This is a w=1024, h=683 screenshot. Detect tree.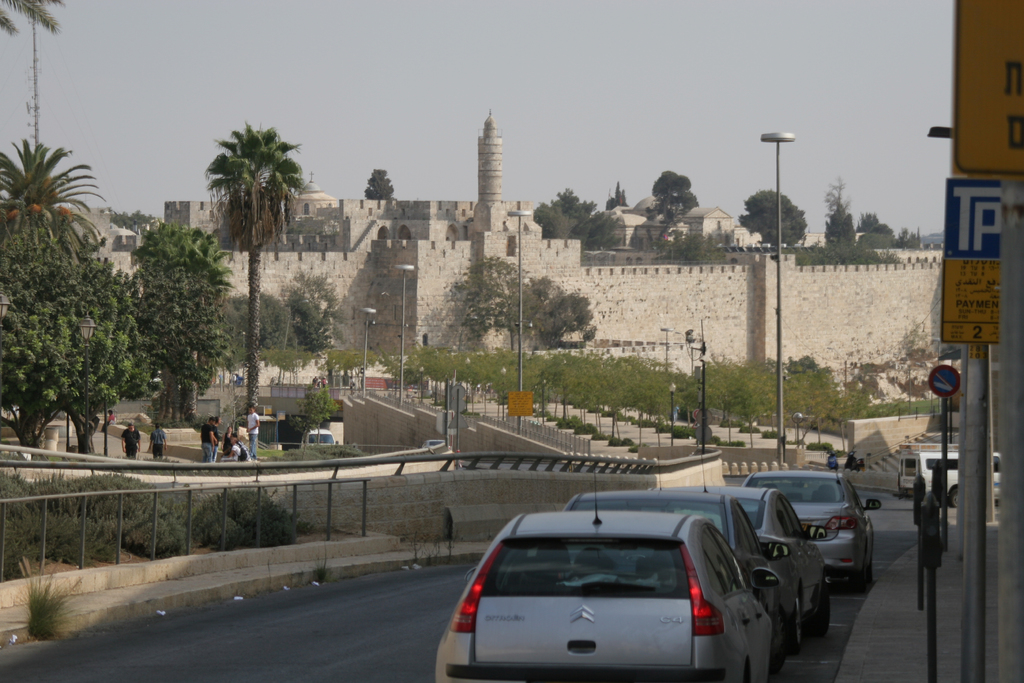
x1=445 y1=252 x2=545 y2=357.
